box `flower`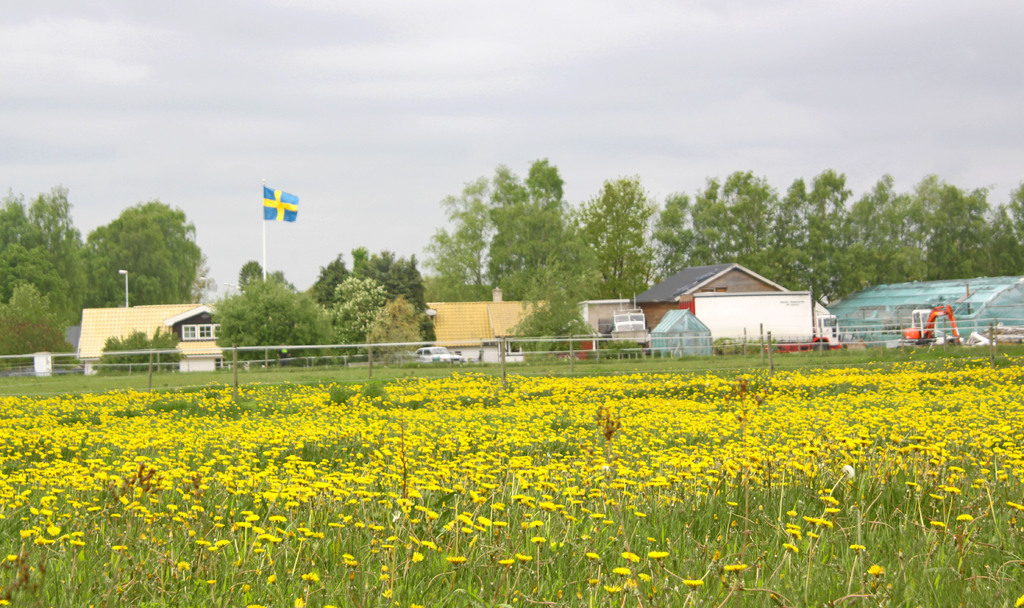
4 552 14 562
